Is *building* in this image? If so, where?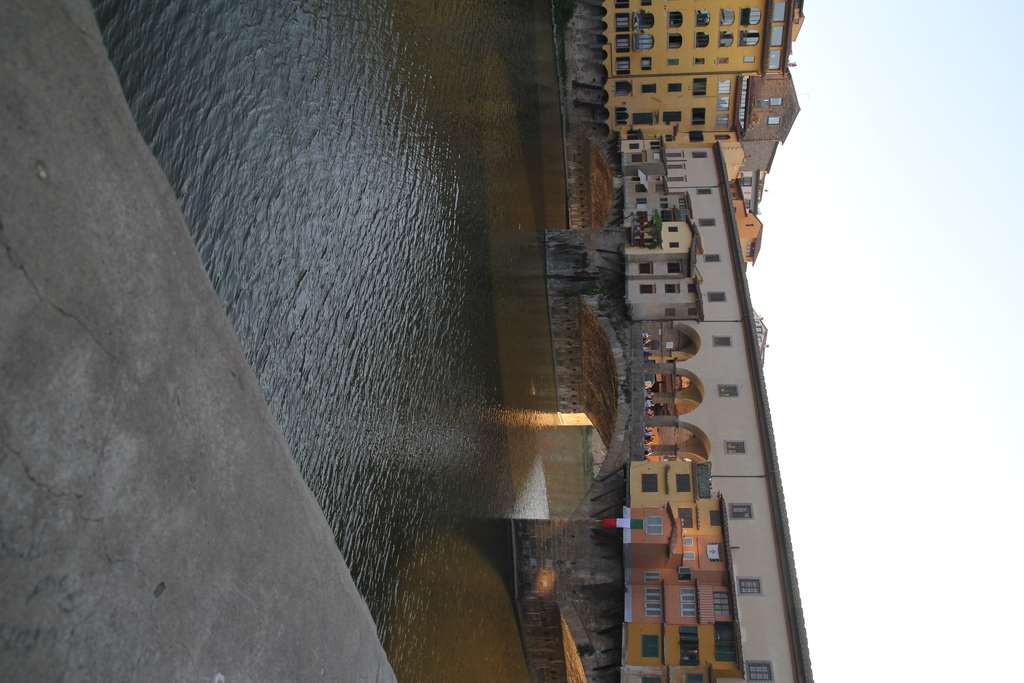
Yes, at (604, 0, 806, 79).
